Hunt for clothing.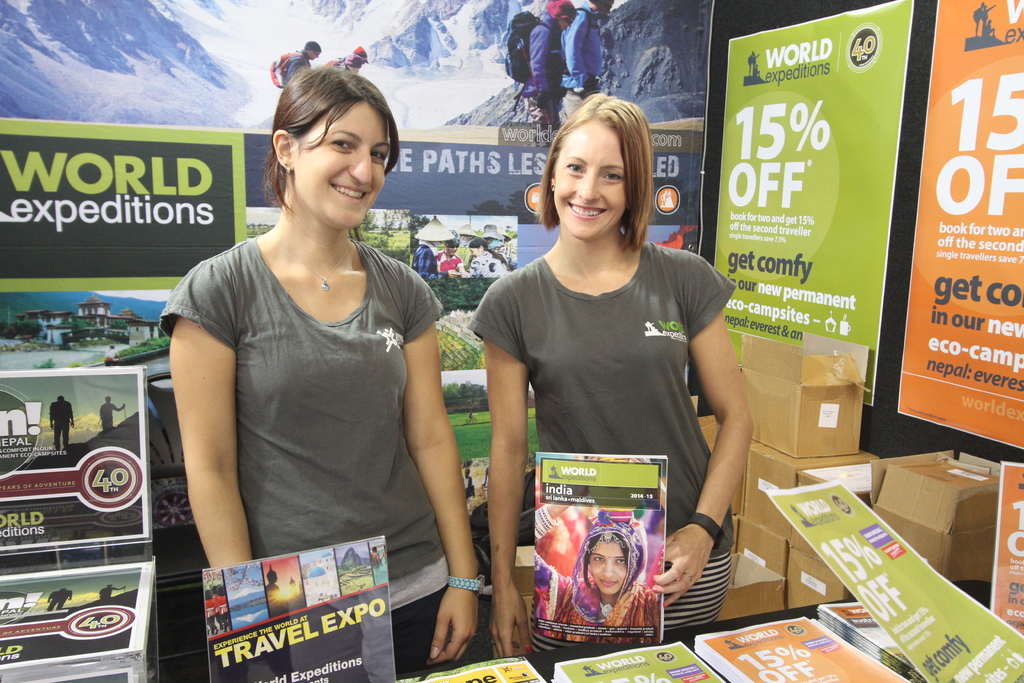
Hunted down at pyautogui.locateOnScreen(536, 520, 658, 645).
